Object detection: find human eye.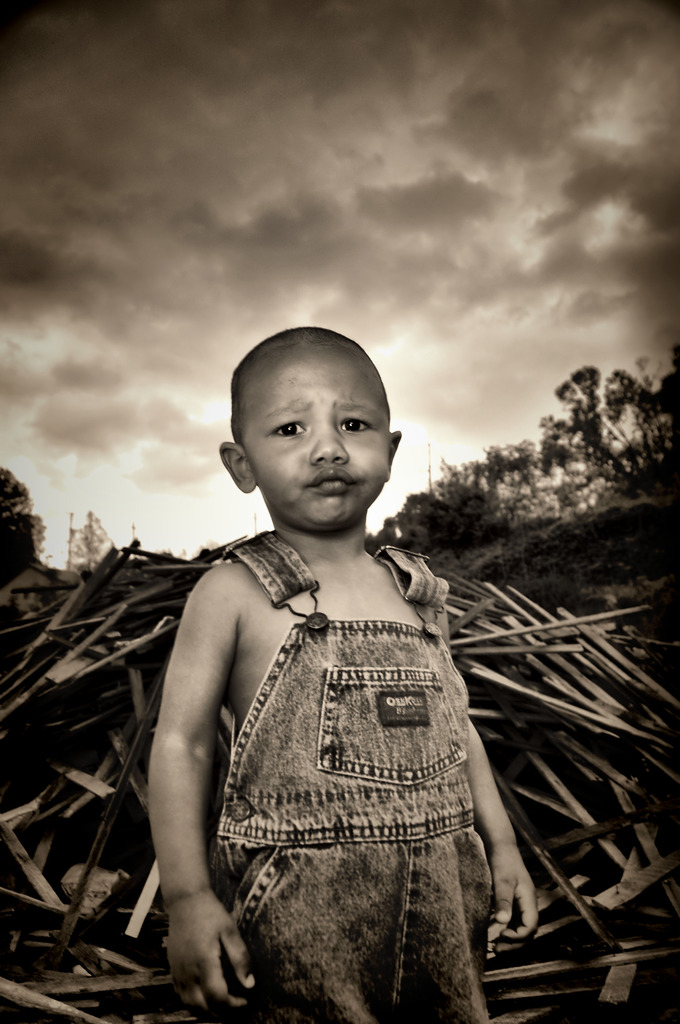
Rect(332, 415, 378, 435).
